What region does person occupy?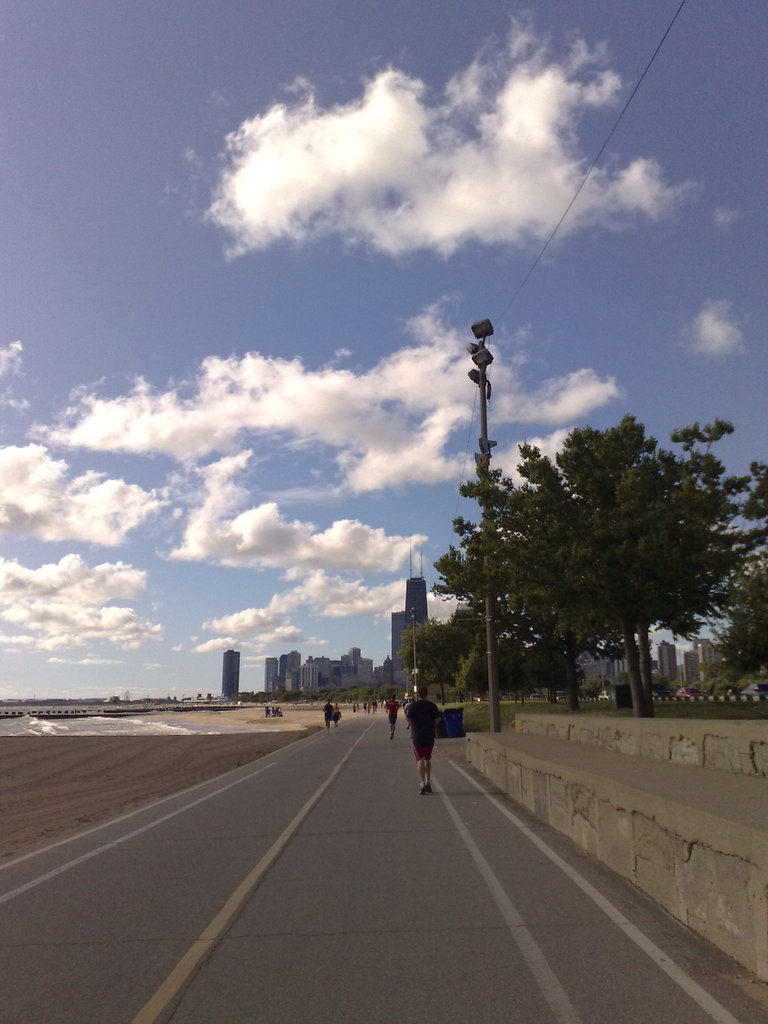
401,694,456,790.
